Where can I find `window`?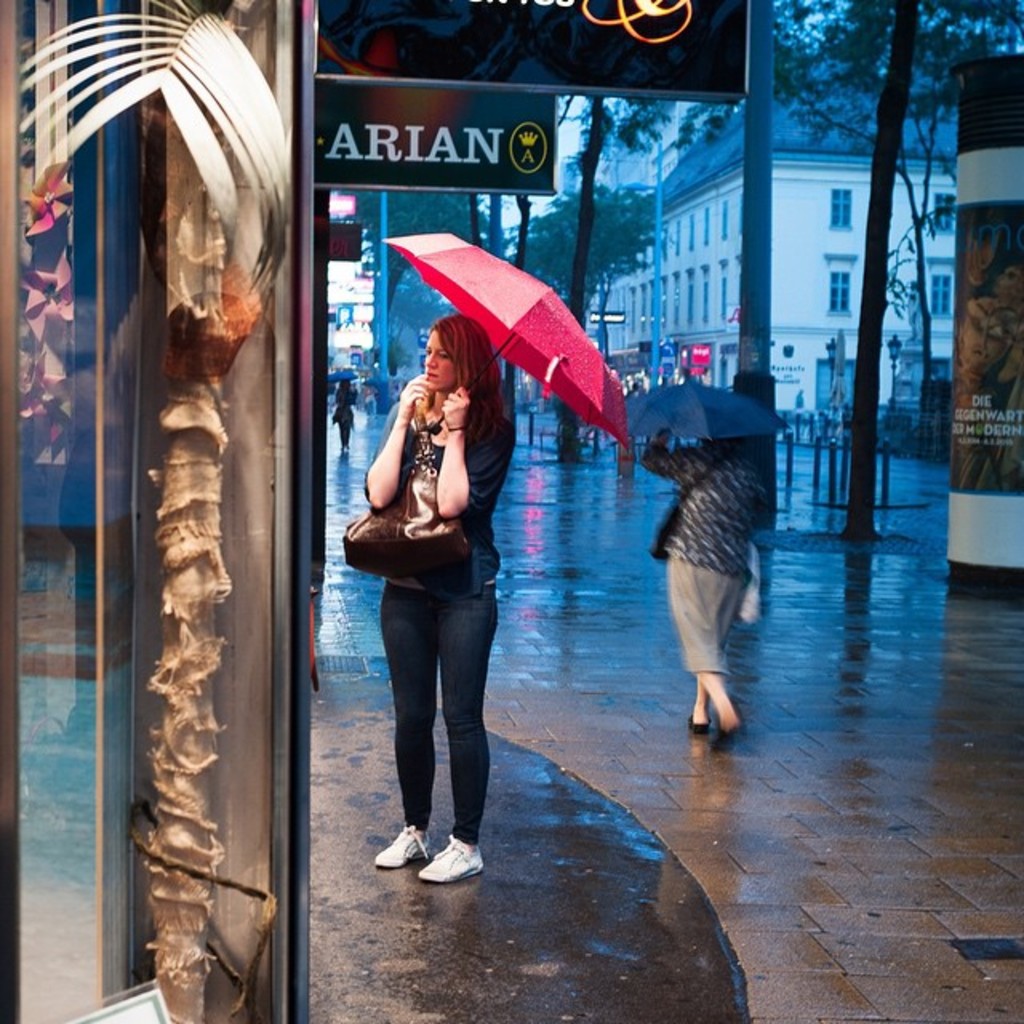
You can find it at 643,280,653,326.
